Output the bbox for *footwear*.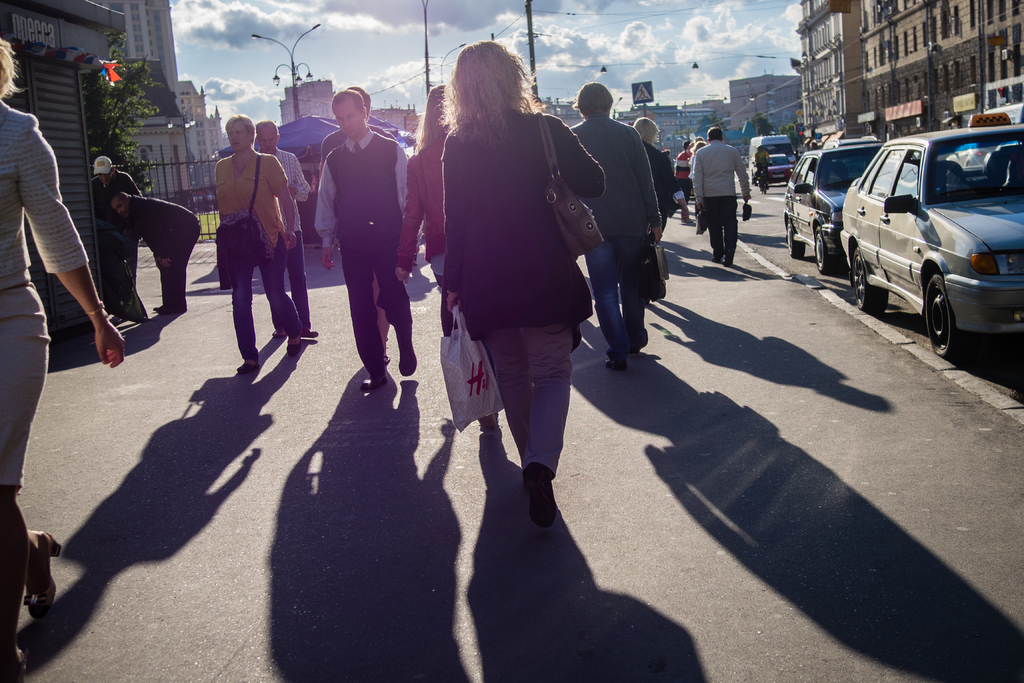
BBox(301, 326, 320, 337).
